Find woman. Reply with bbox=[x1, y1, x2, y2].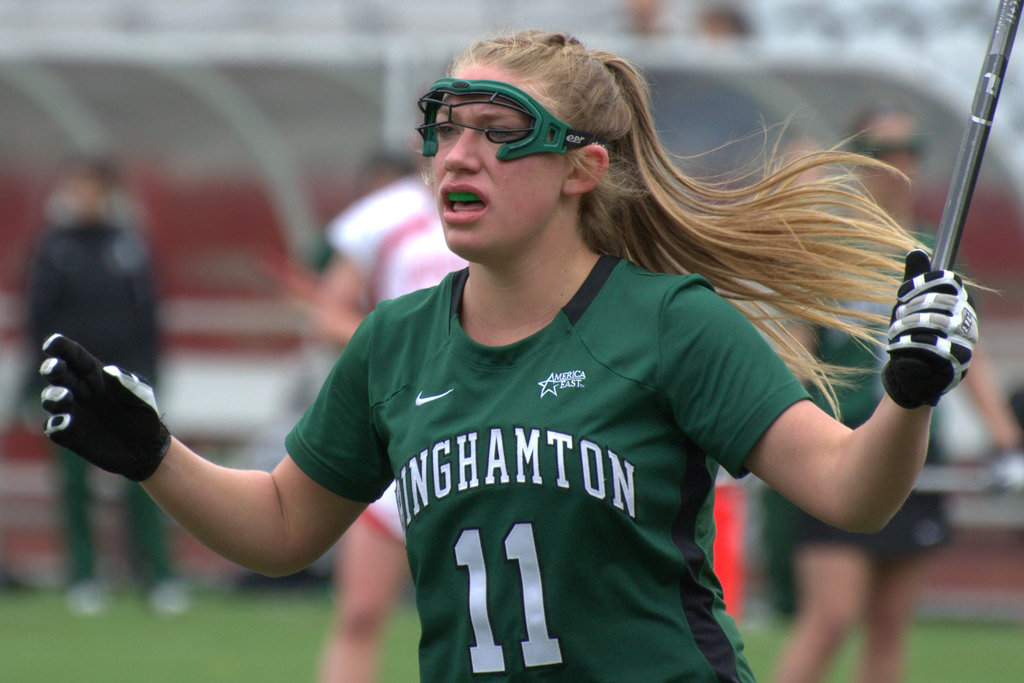
bbox=[44, 29, 994, 682].
